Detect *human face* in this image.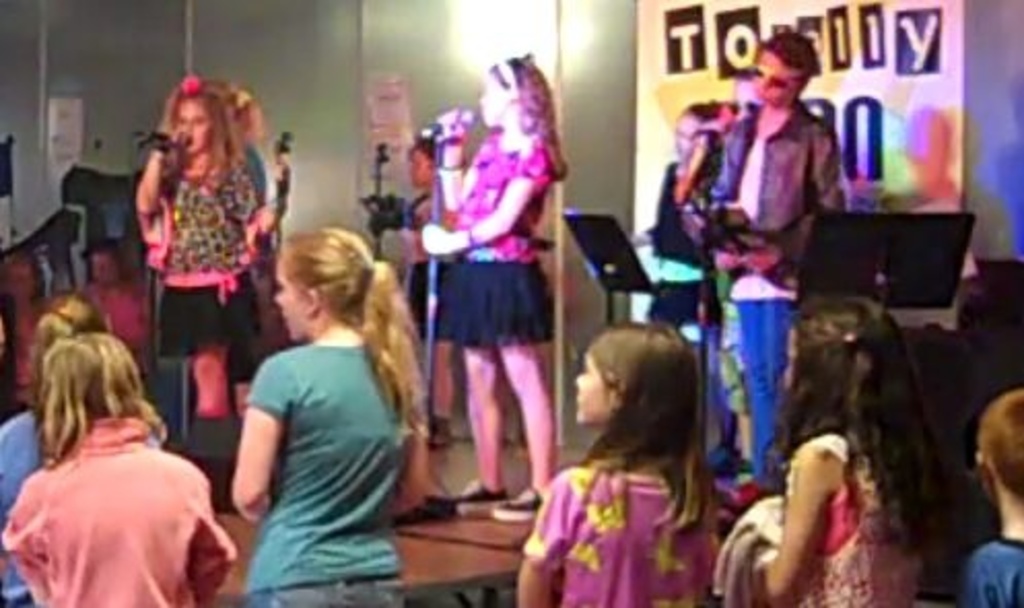
Detection: l=670, t=109, r=696, b=159.
